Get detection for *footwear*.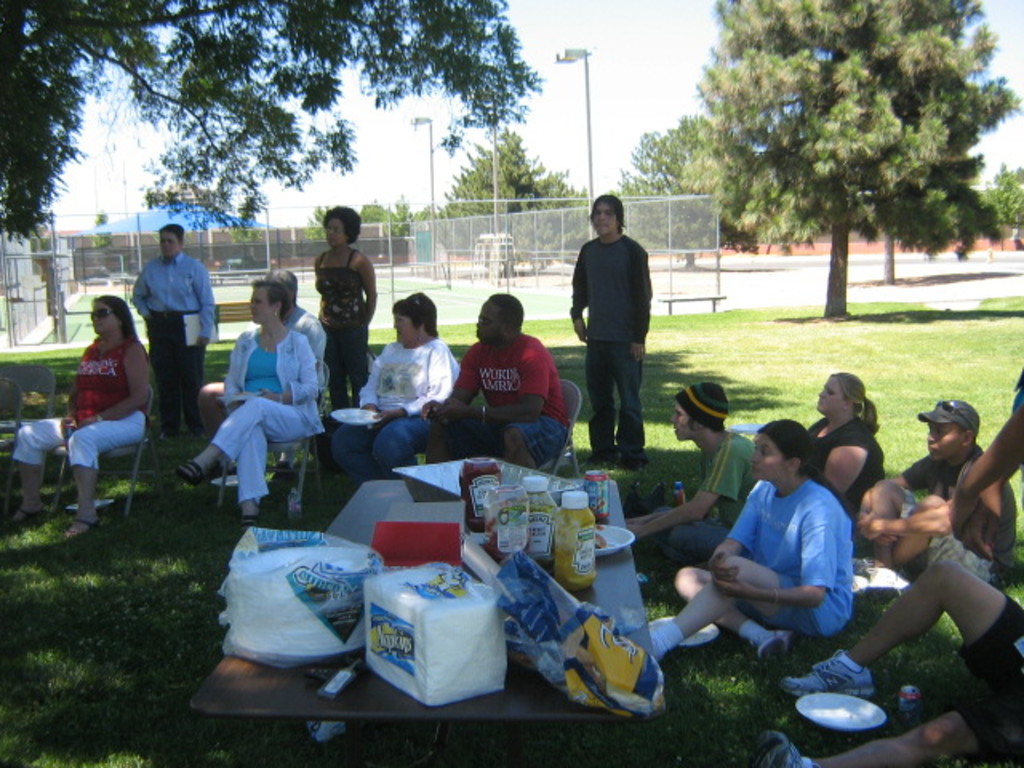
Detection: l=584, t=442, r=613, b=462.
